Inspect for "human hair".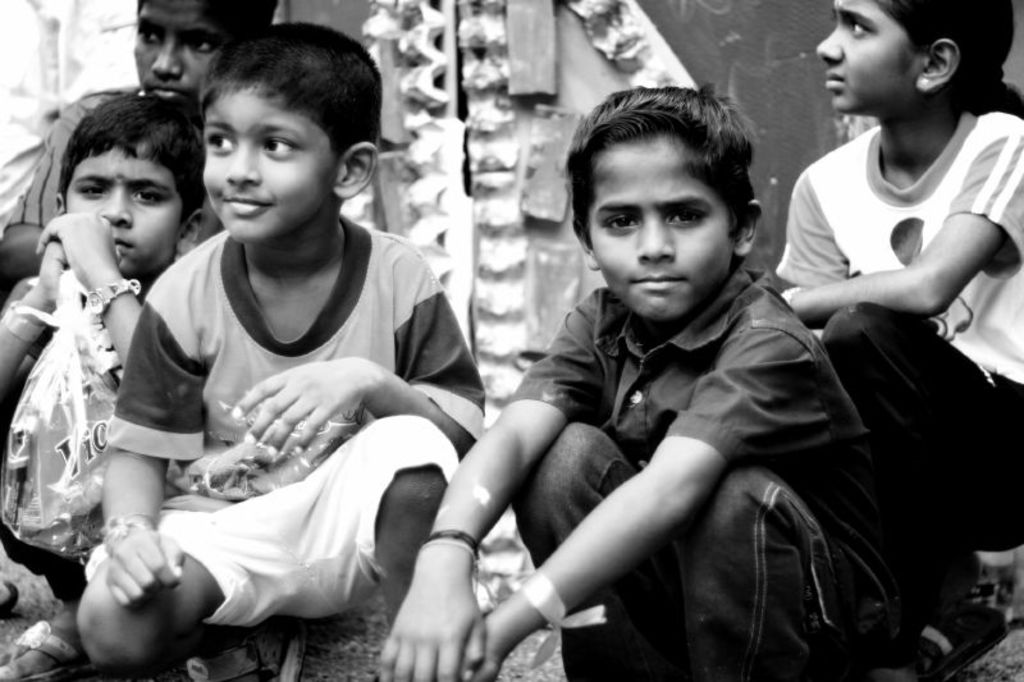
Inspection: [left=196, top=24, right=385, bottom=154].
